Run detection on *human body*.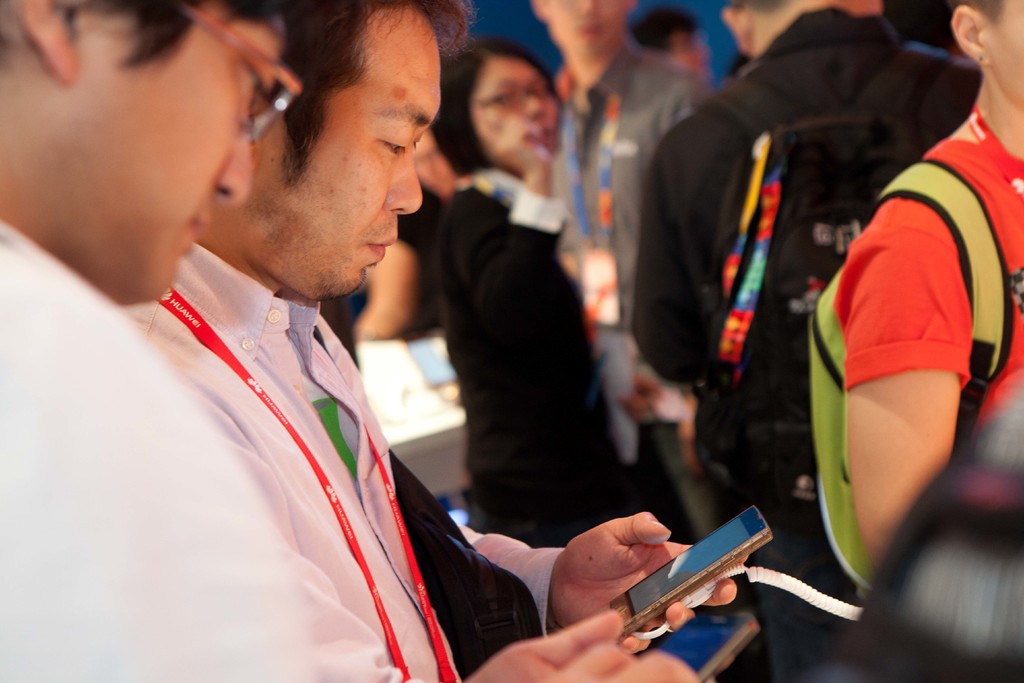
Result: [550, 38, 714, 541].
